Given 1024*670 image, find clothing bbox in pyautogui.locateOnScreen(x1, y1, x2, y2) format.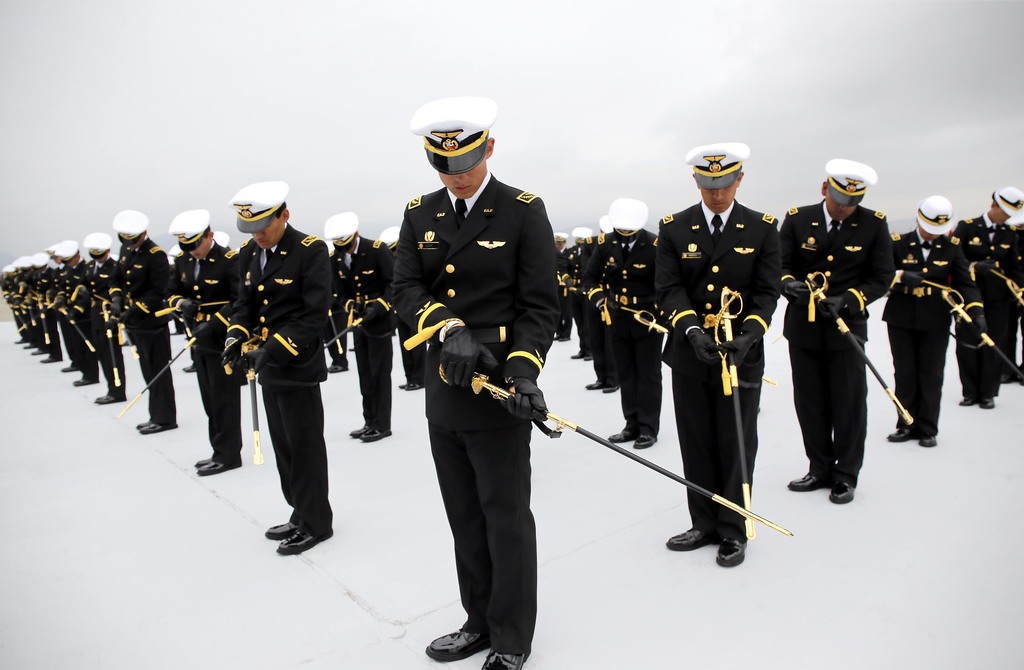
pyautogui.locateOnScreen(321, 234, 399, 436).
